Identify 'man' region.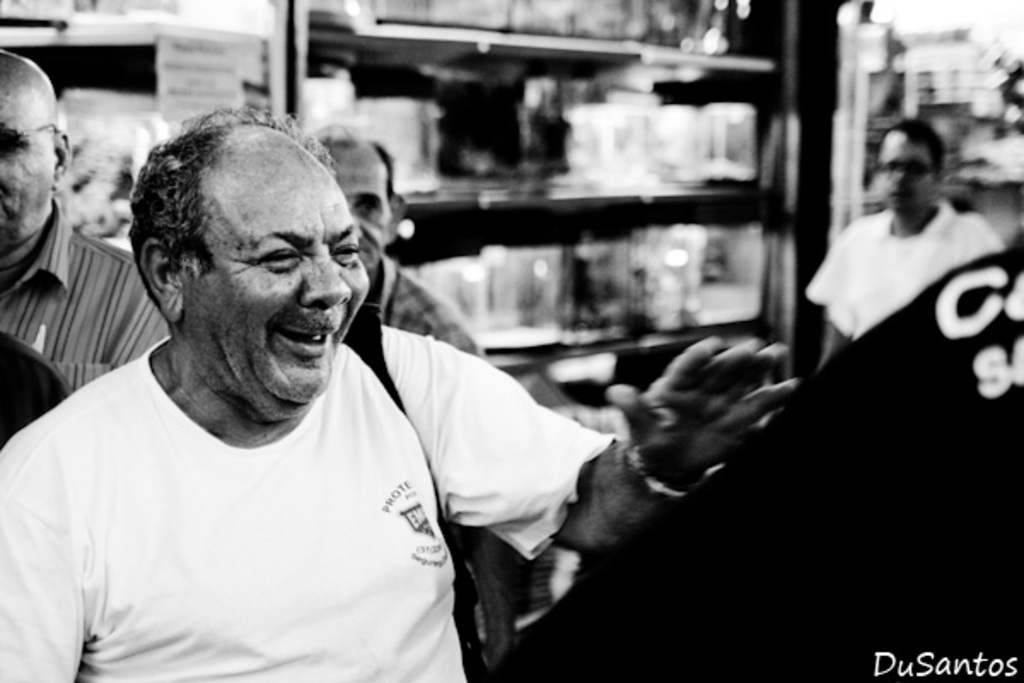
Region: [x1=0, y1=51, x2=169, y2=394].
